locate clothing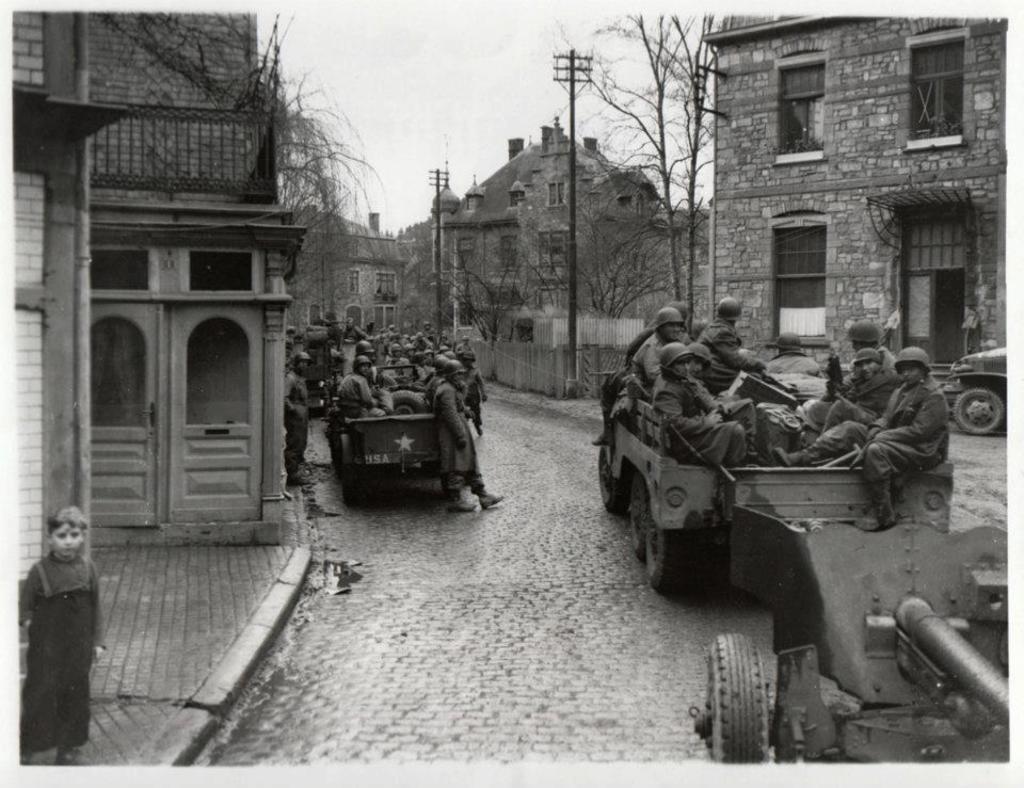
{"x1": 803, "y1": 367, "x2": 900, "y2": 435}
